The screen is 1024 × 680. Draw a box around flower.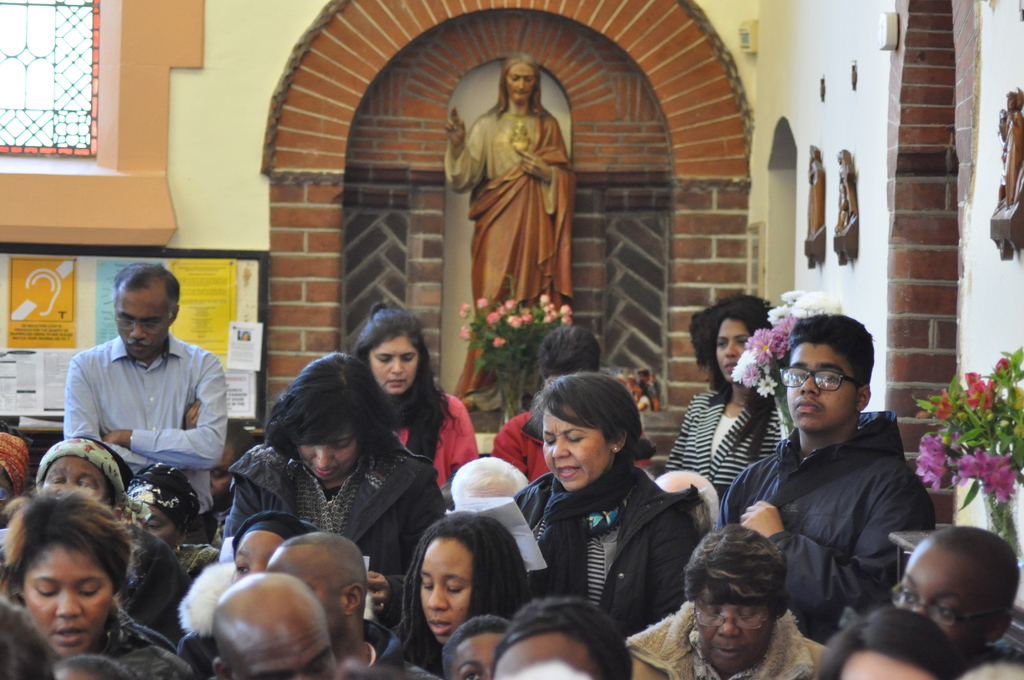
<box>980,455,1011,501</box>.
